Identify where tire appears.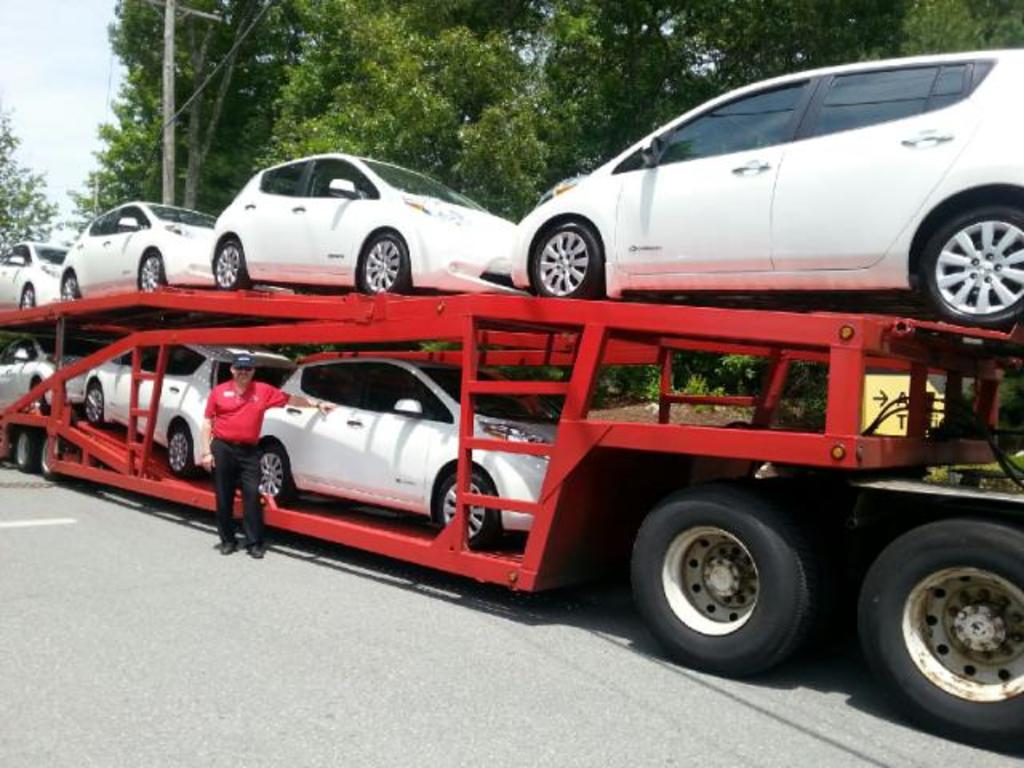
Appears at Rect(138, 251, 163, 291).
